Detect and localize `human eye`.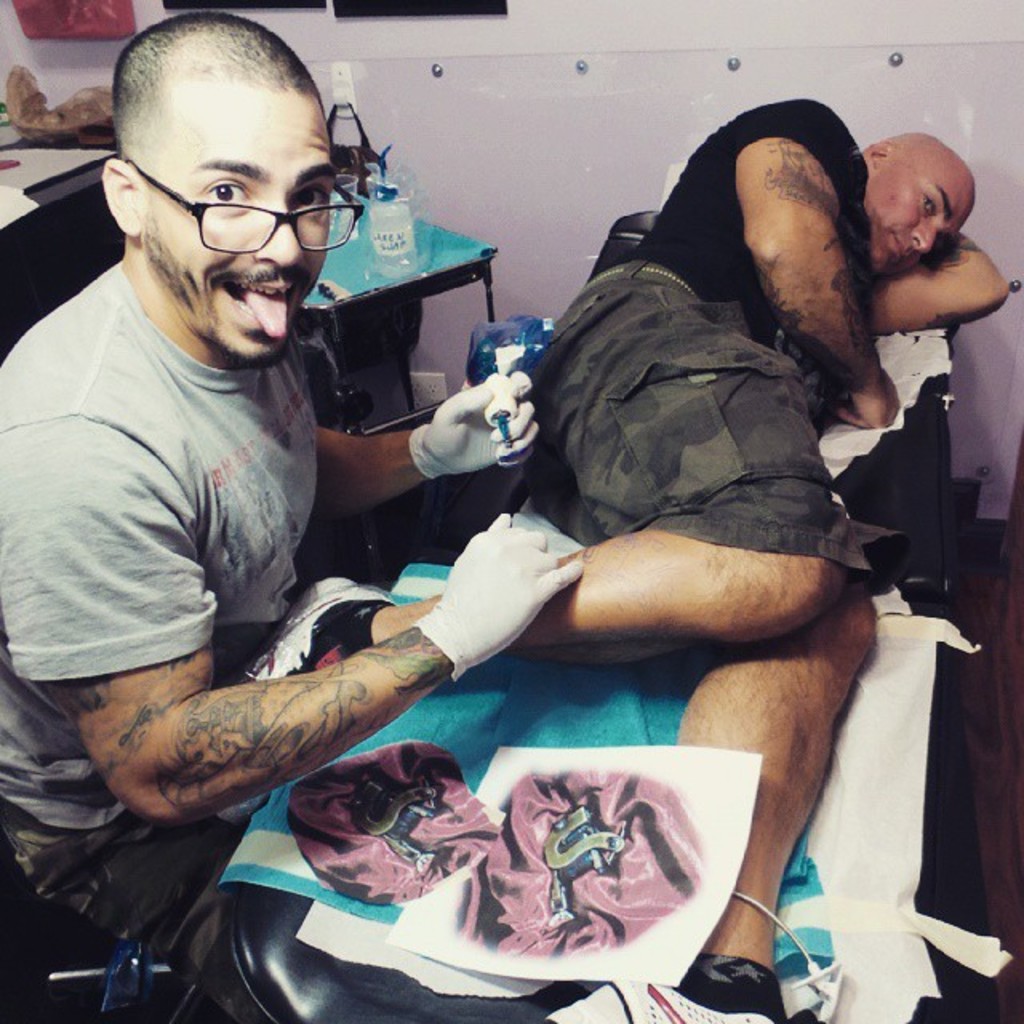
Localized at bbox=[286, 186, 328, 218].
